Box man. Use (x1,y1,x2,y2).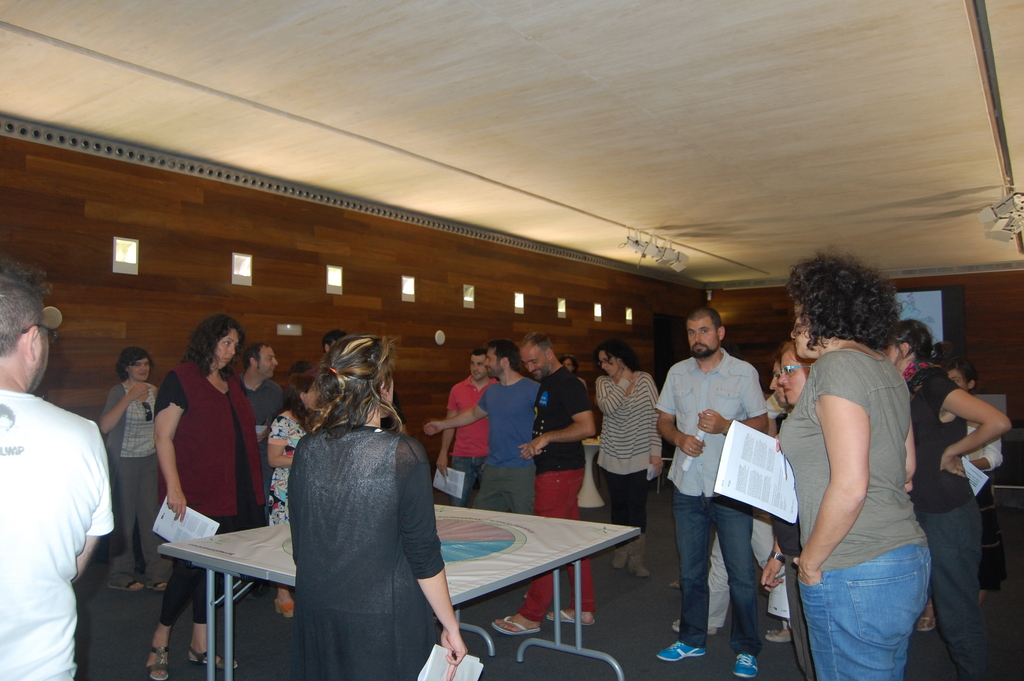
(657,306,767,680).
